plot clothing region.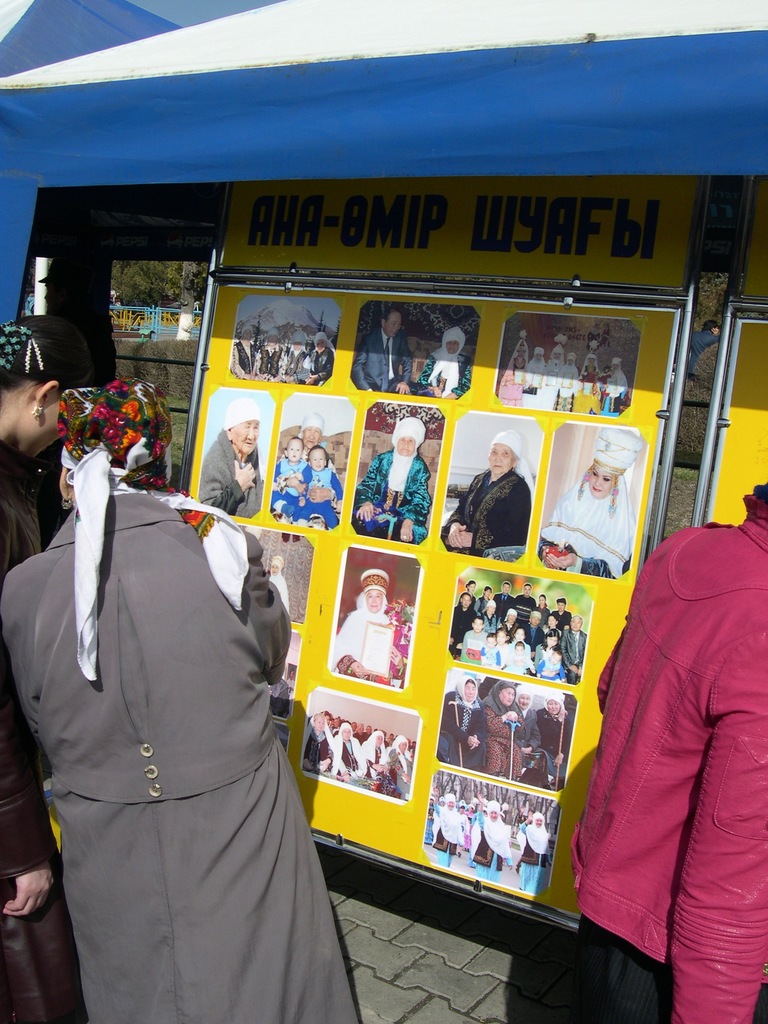
Plotted at <region>332, 734, 365, 785</region>.
